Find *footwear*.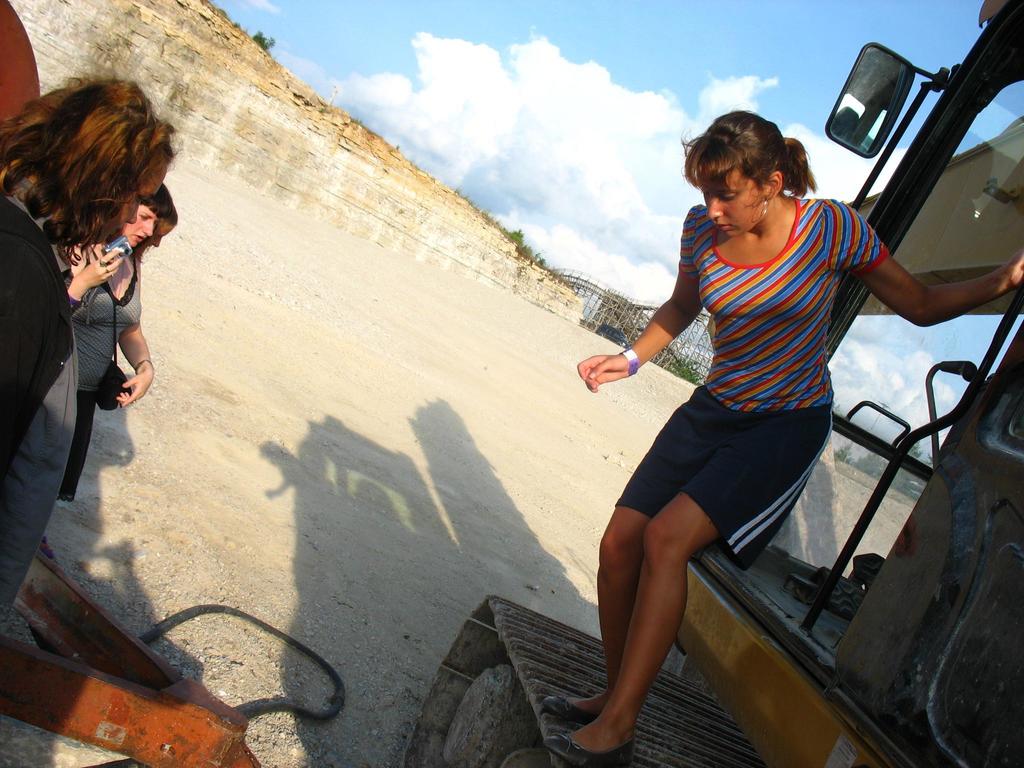
detection(543, 693, 601, 729).
